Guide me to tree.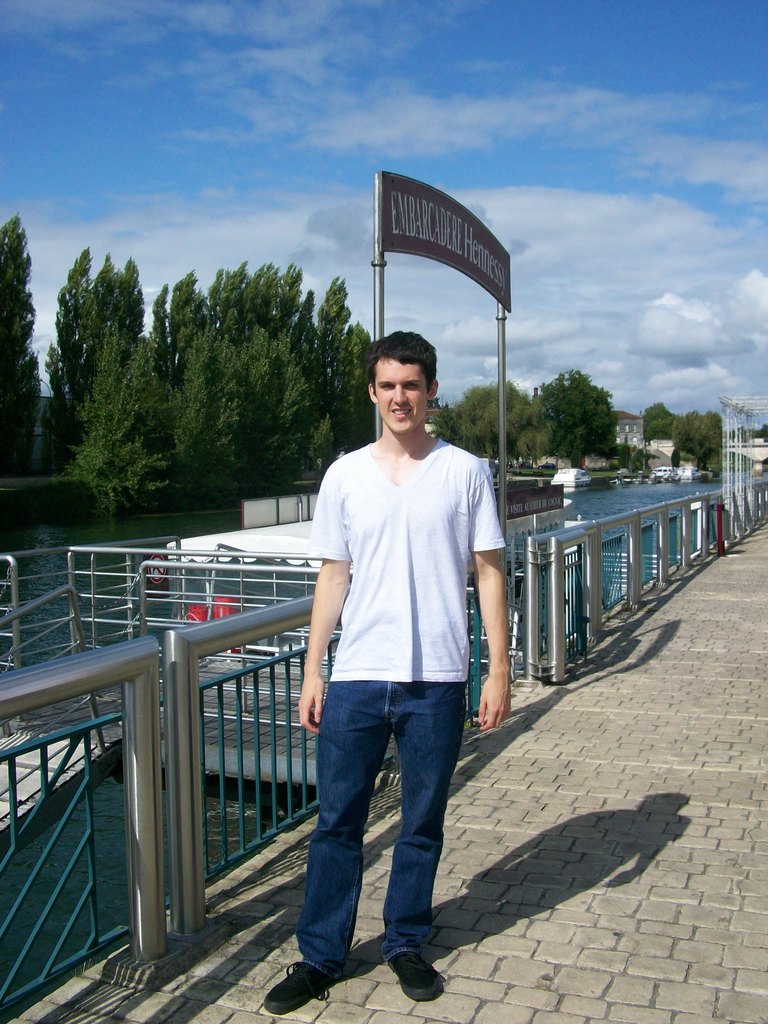
Guidance: x1=674 y1=409 x2=728 y2=470.
